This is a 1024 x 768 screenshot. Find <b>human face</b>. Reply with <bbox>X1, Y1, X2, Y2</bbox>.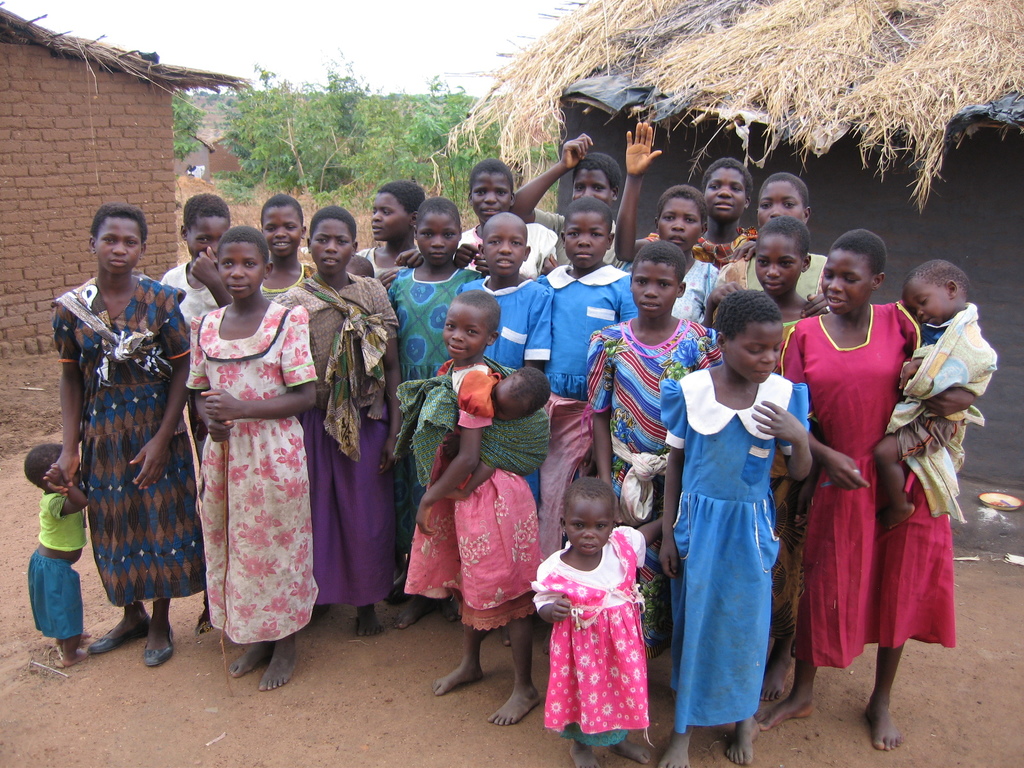
<bbox>820, 257, 872, 319</bbox>.
